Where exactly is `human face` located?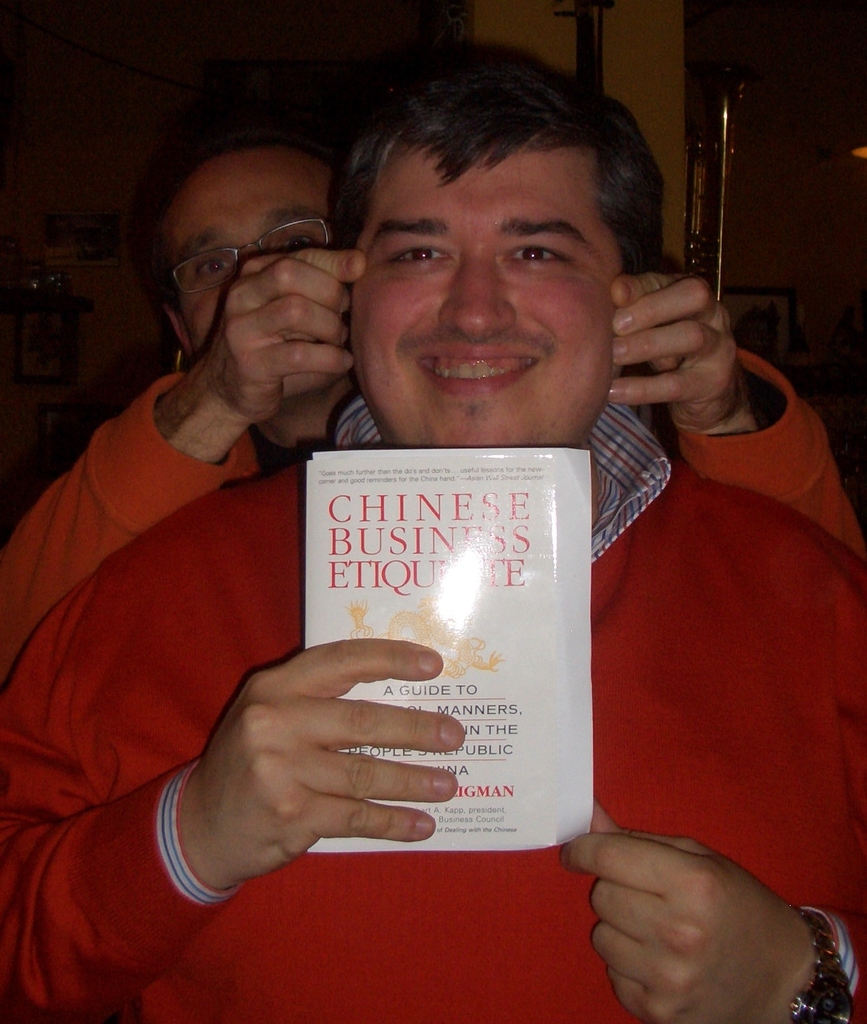
Its bounding box is bbox=[179, 144, 329, 404].
